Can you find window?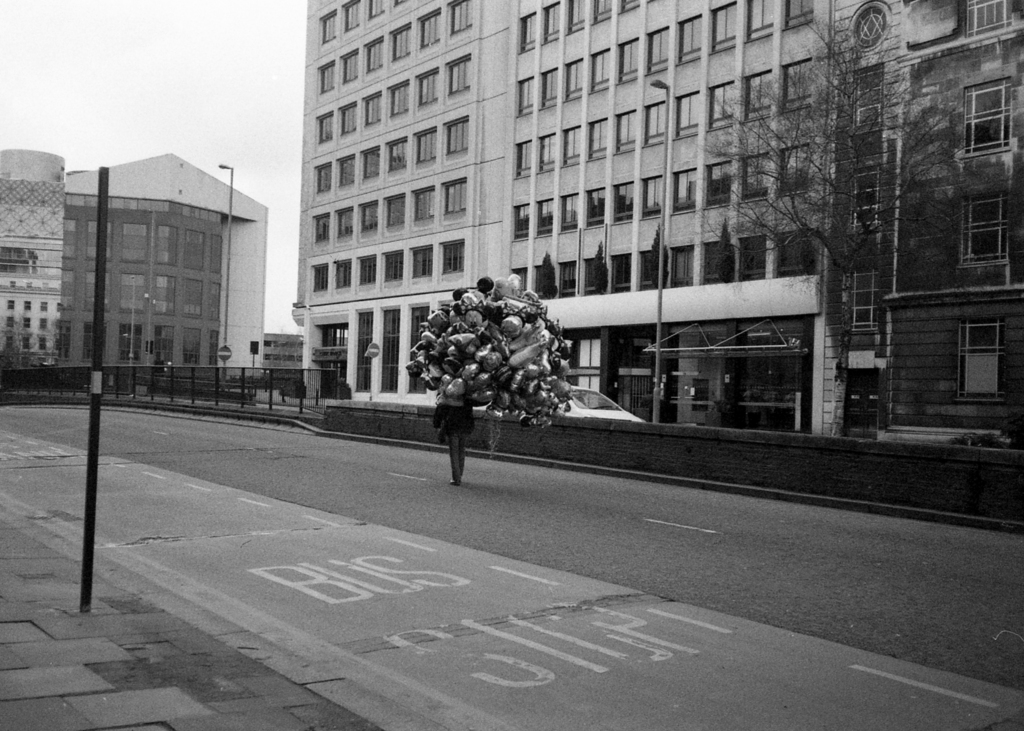
Yes, bounding box: select_region(511, 202, 532, 238).
